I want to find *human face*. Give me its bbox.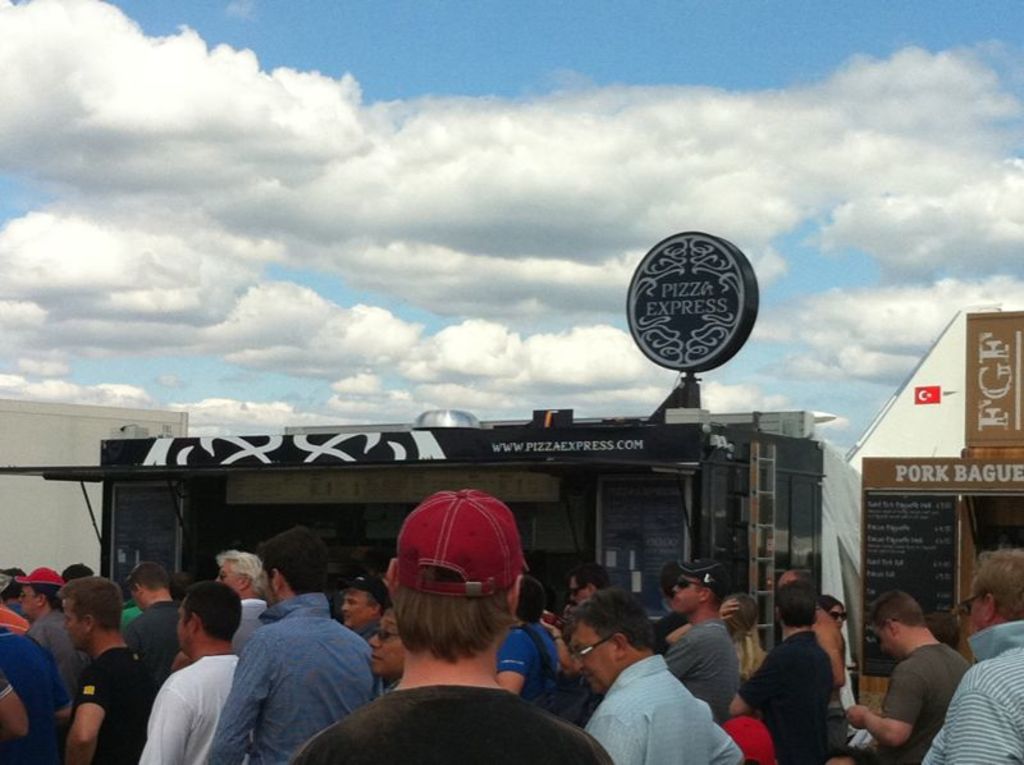
rect(18, 585, 38, 611).
